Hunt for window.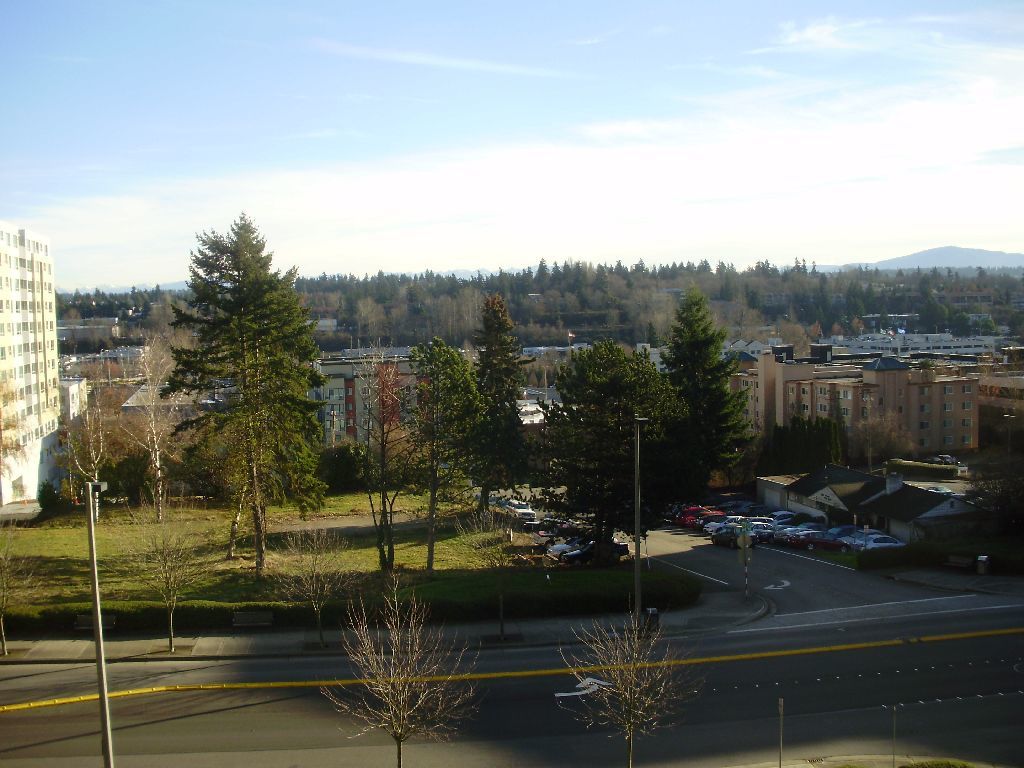
Hunted down at 14,258,28,271.
